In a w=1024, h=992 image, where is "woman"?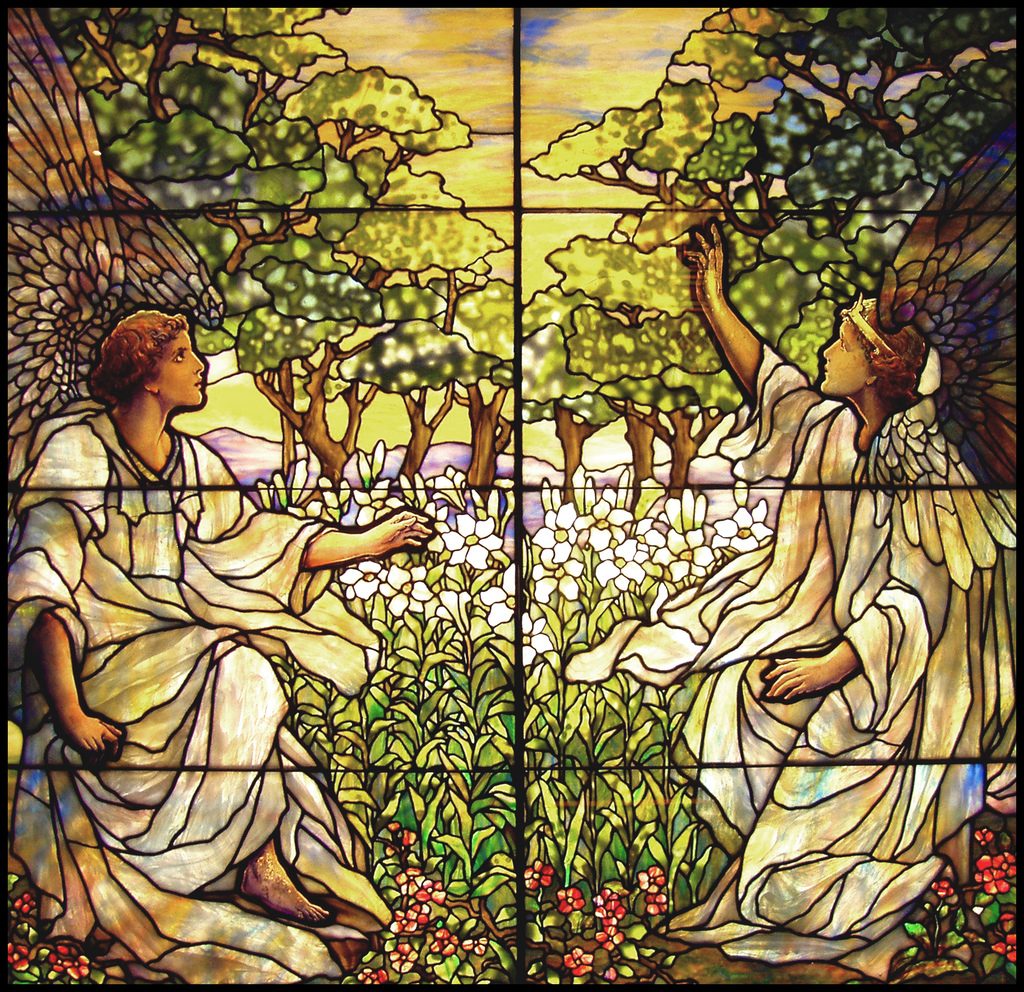
locate(554, 224, 1017, 987).
